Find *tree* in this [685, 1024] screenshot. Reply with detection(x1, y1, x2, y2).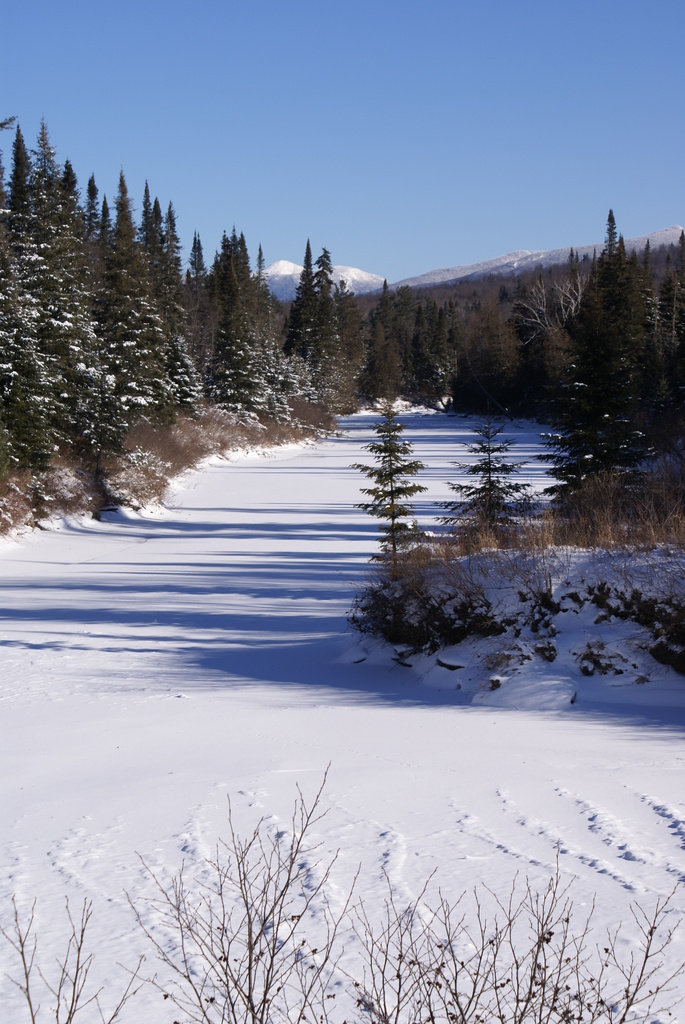
detection(132, 182, 167, 314).
